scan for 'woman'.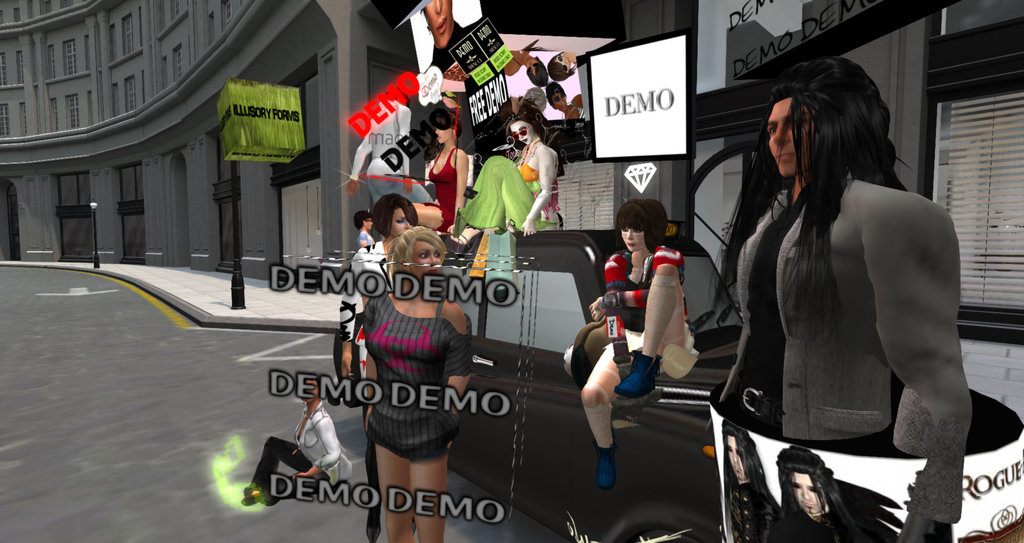
Scan result: 577, 197, 701, 493.
